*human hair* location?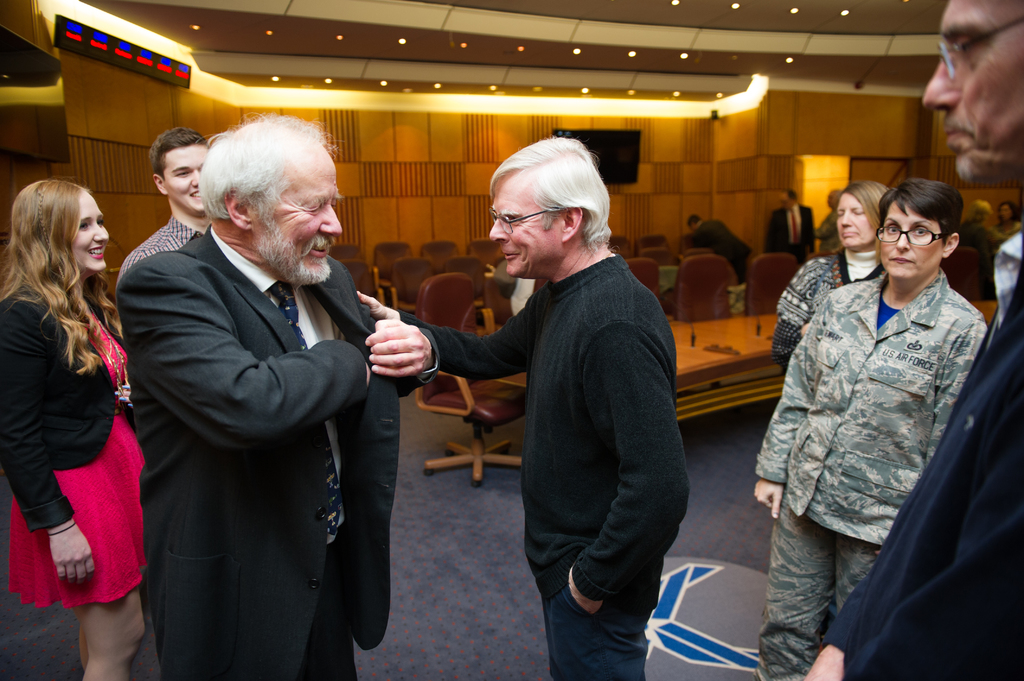
crop(0, 175, 123, 374)
